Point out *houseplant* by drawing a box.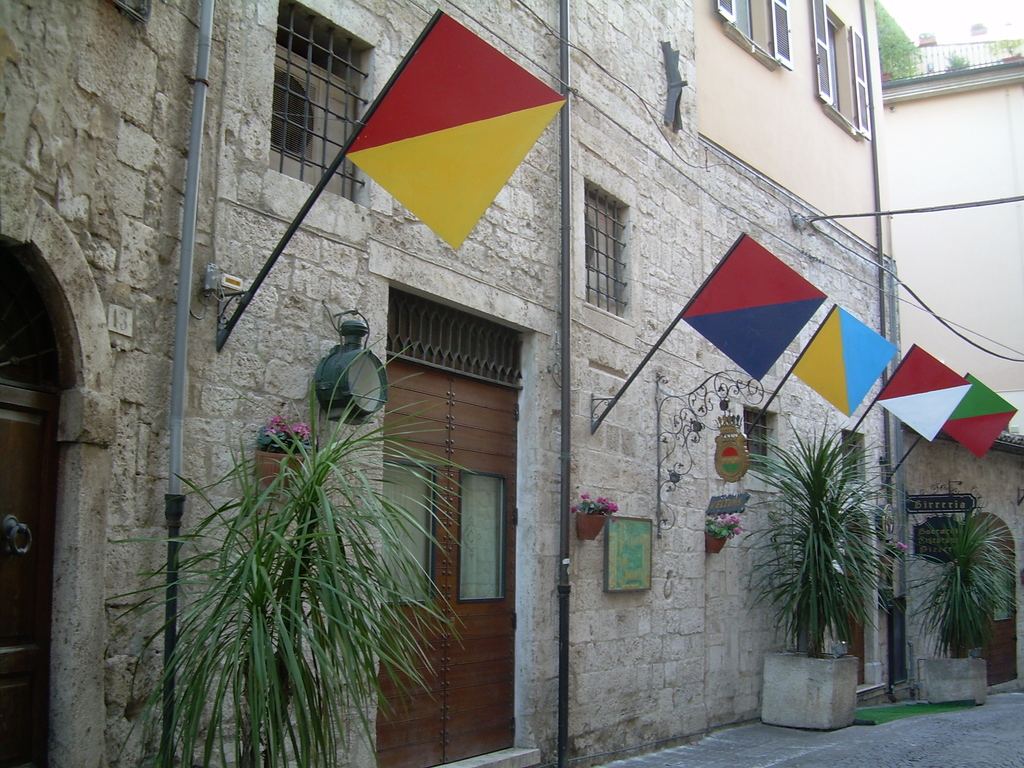
(107, 331, 479, 767).
